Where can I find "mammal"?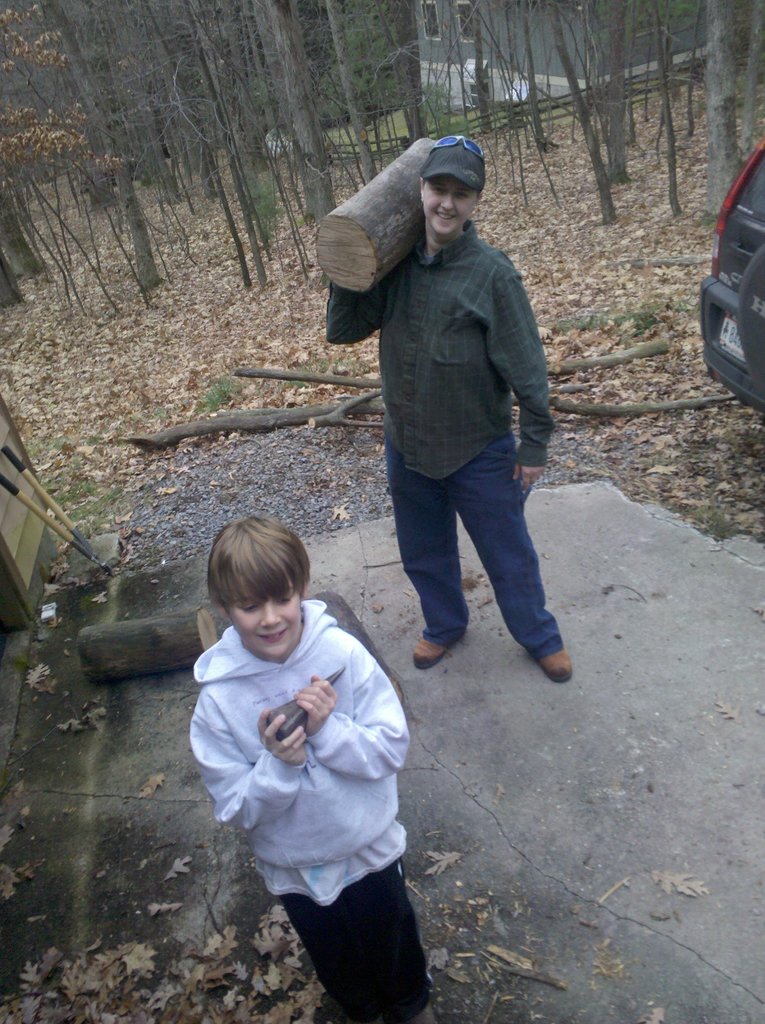
You can find it at BBox(176, 512, 442, 977).
